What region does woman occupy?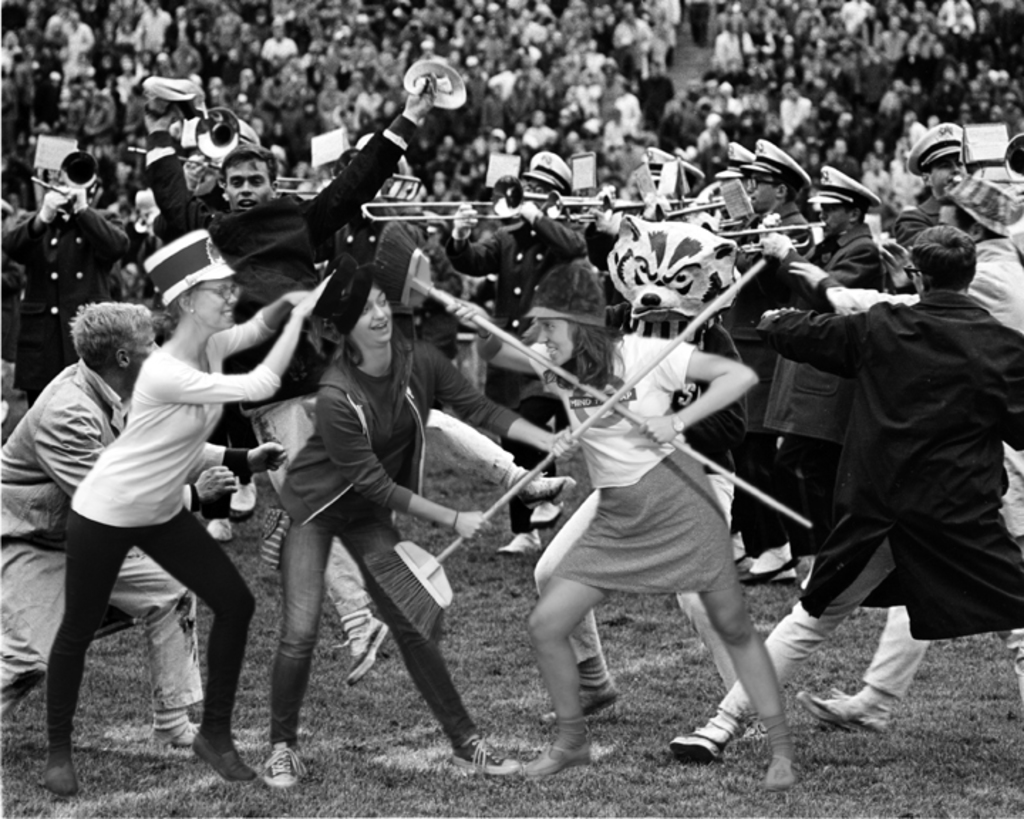
<bbox>259, 260, 579, 789</bbox>.
